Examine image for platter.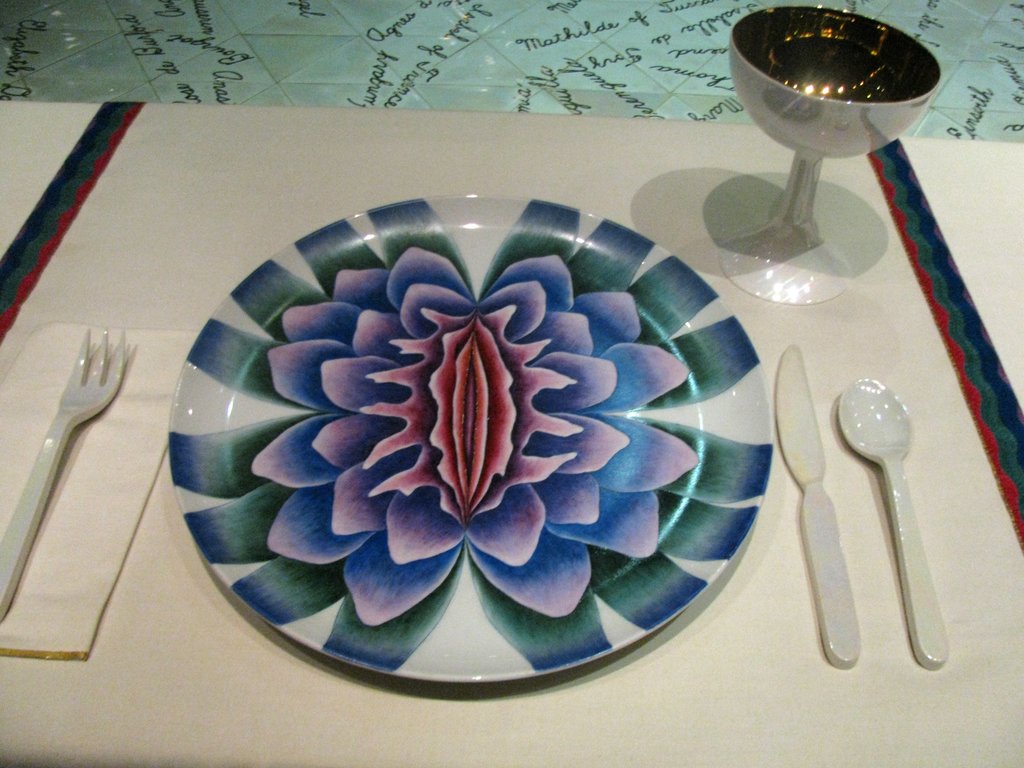
Examination result: x1=168 y1=190 x2=769 y2=683.
